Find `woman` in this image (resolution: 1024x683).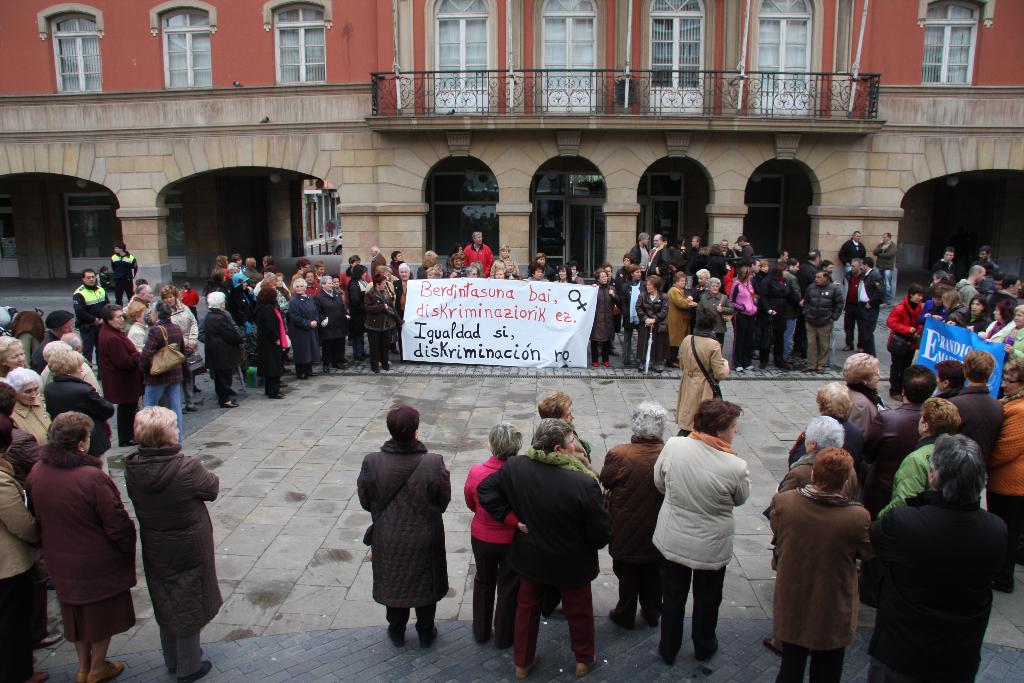
{"x1": 615, "y1": 253, "x2": 635, "y2": 337}.
